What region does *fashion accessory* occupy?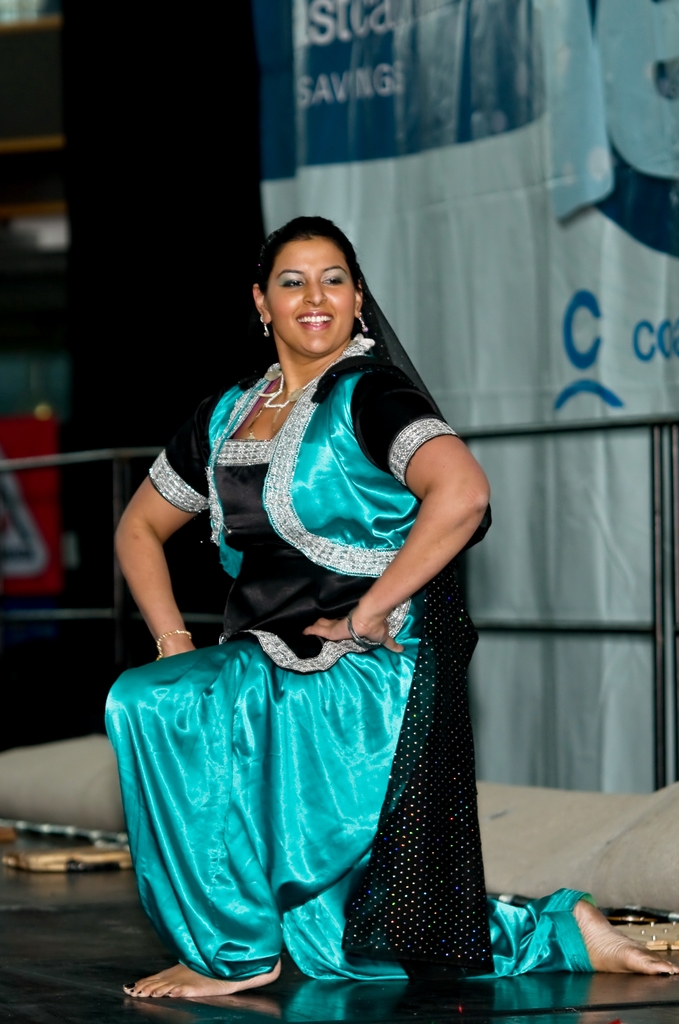
region(171, 993, 172, 995).
